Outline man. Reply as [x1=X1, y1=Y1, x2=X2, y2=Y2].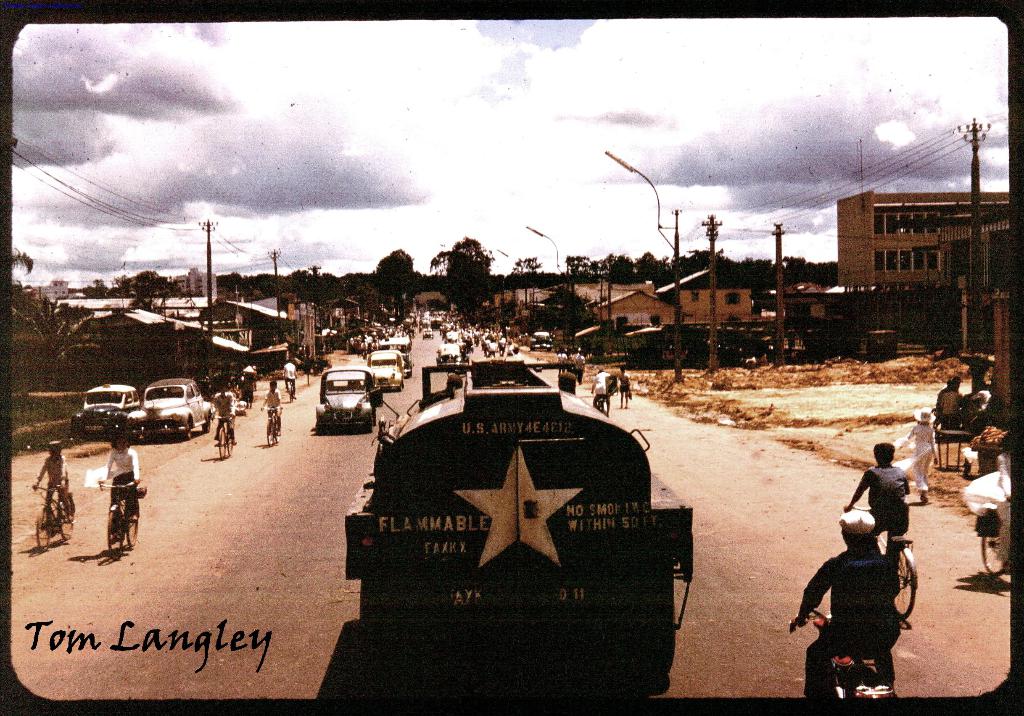
[x1=474, y1=328, x2=481, y2=344].
